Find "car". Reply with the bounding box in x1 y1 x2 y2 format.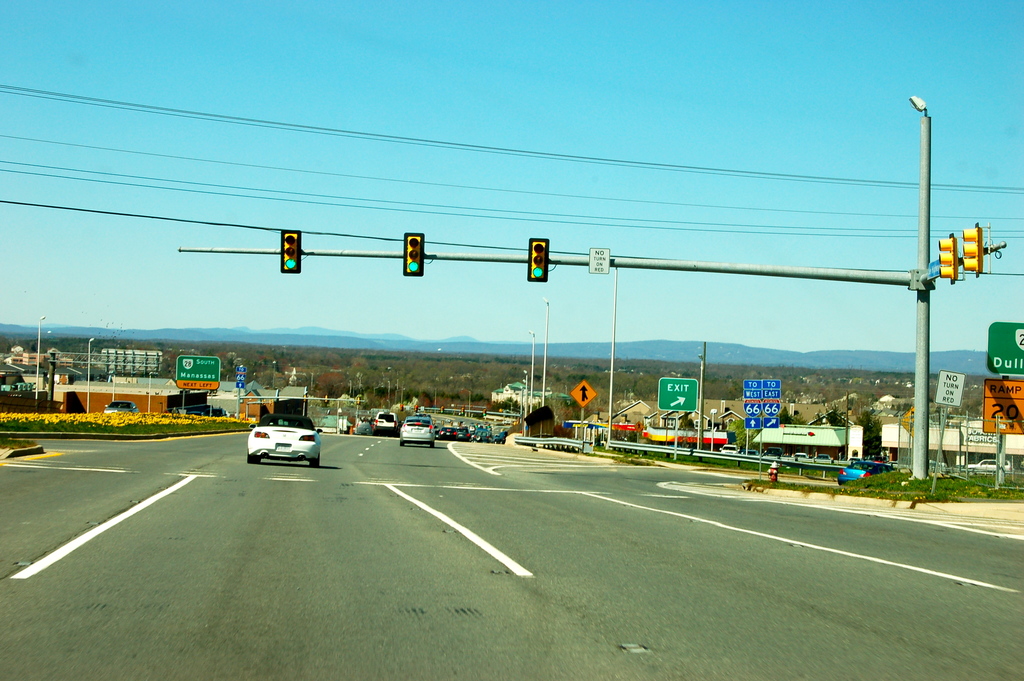
101 402 134 415.
